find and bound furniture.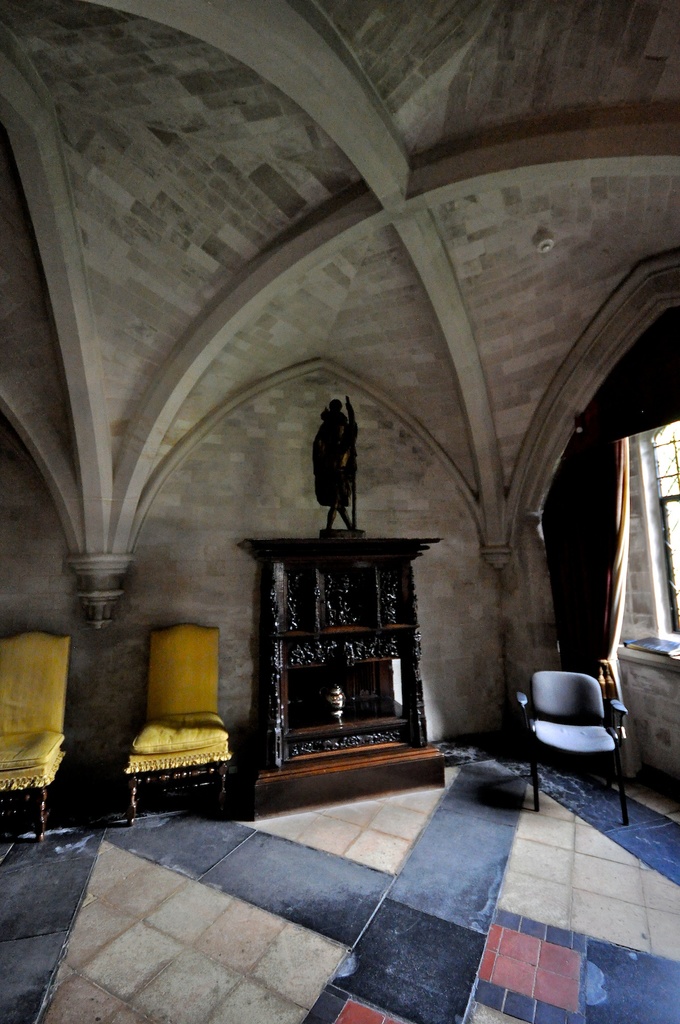
Bound: crop(235, 526, 456, 817).
